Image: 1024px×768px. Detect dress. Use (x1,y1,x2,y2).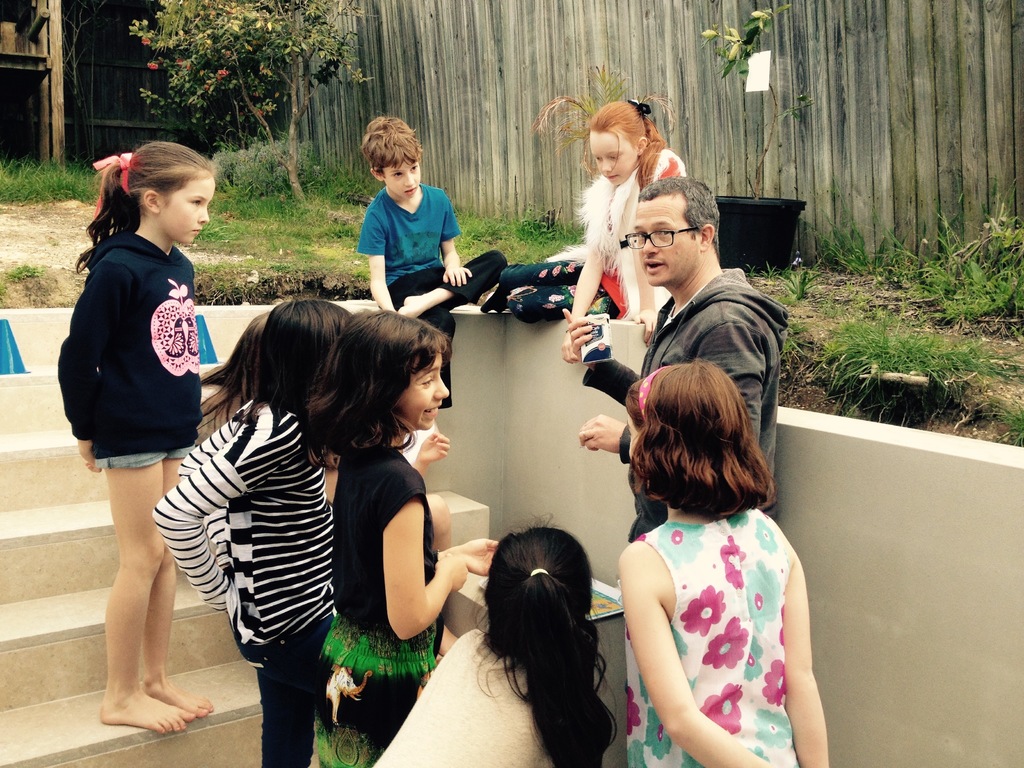
(372,627,603,767).
